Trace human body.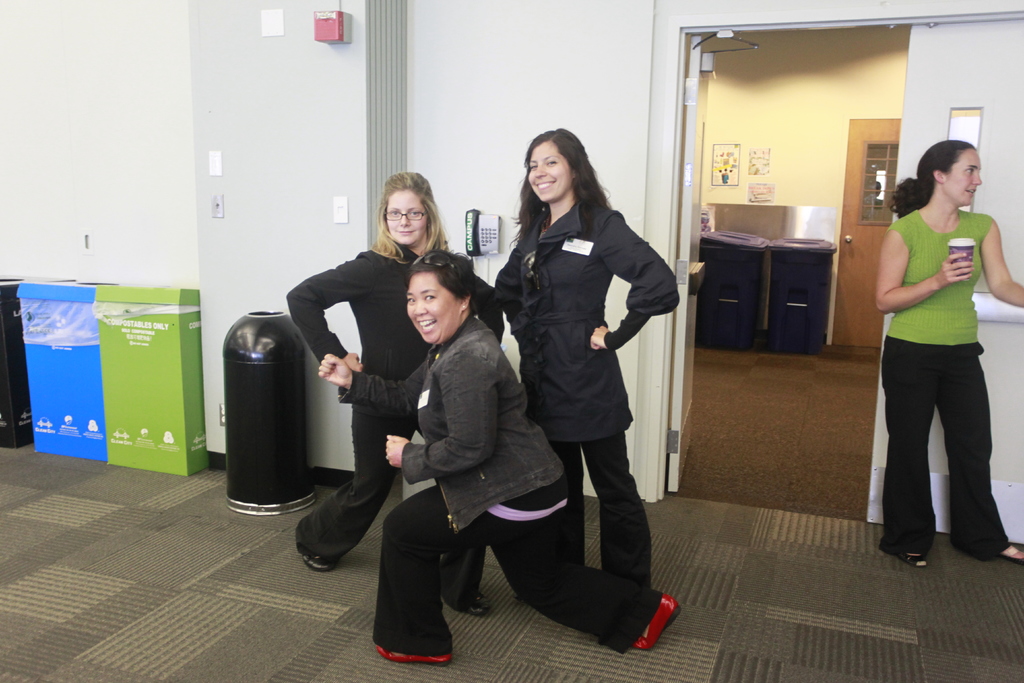
Traced to (281,244,511,578).
